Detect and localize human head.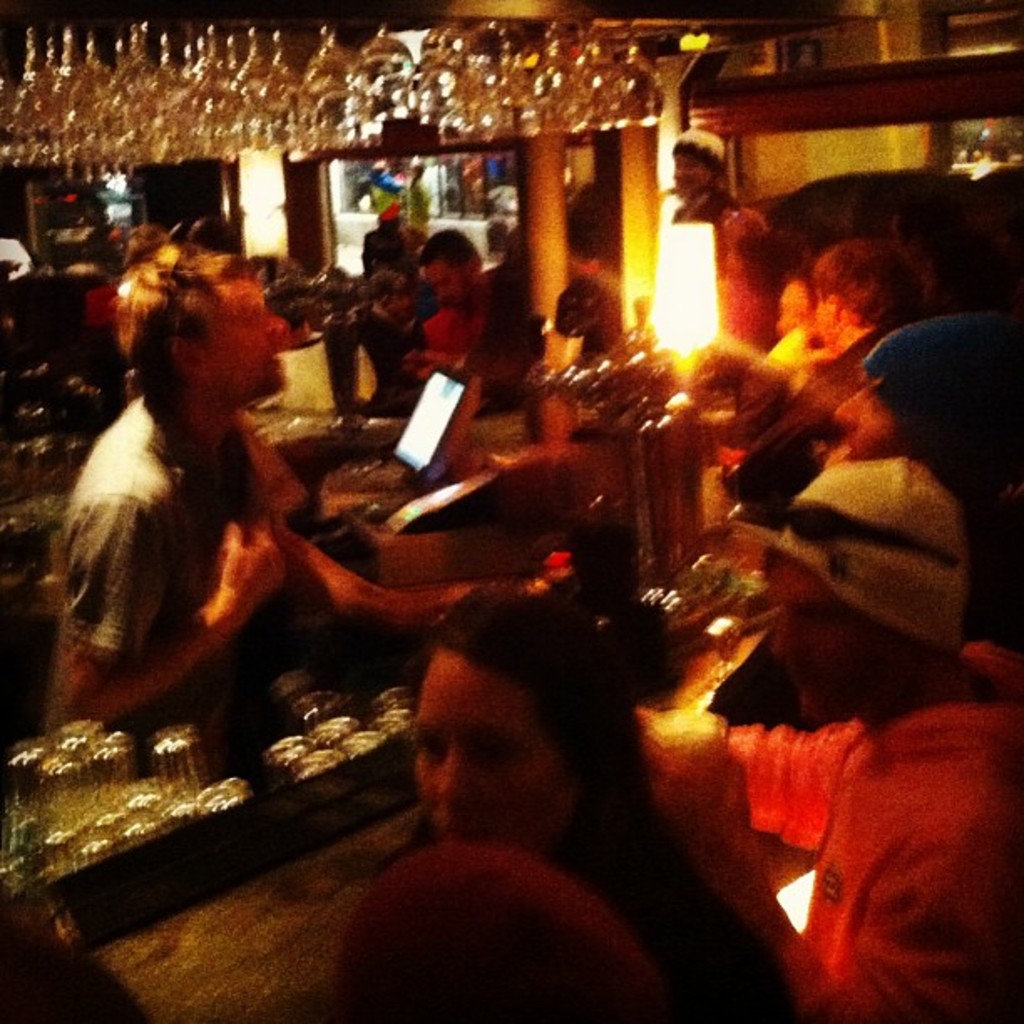
Localized at (100,239,286,423).
